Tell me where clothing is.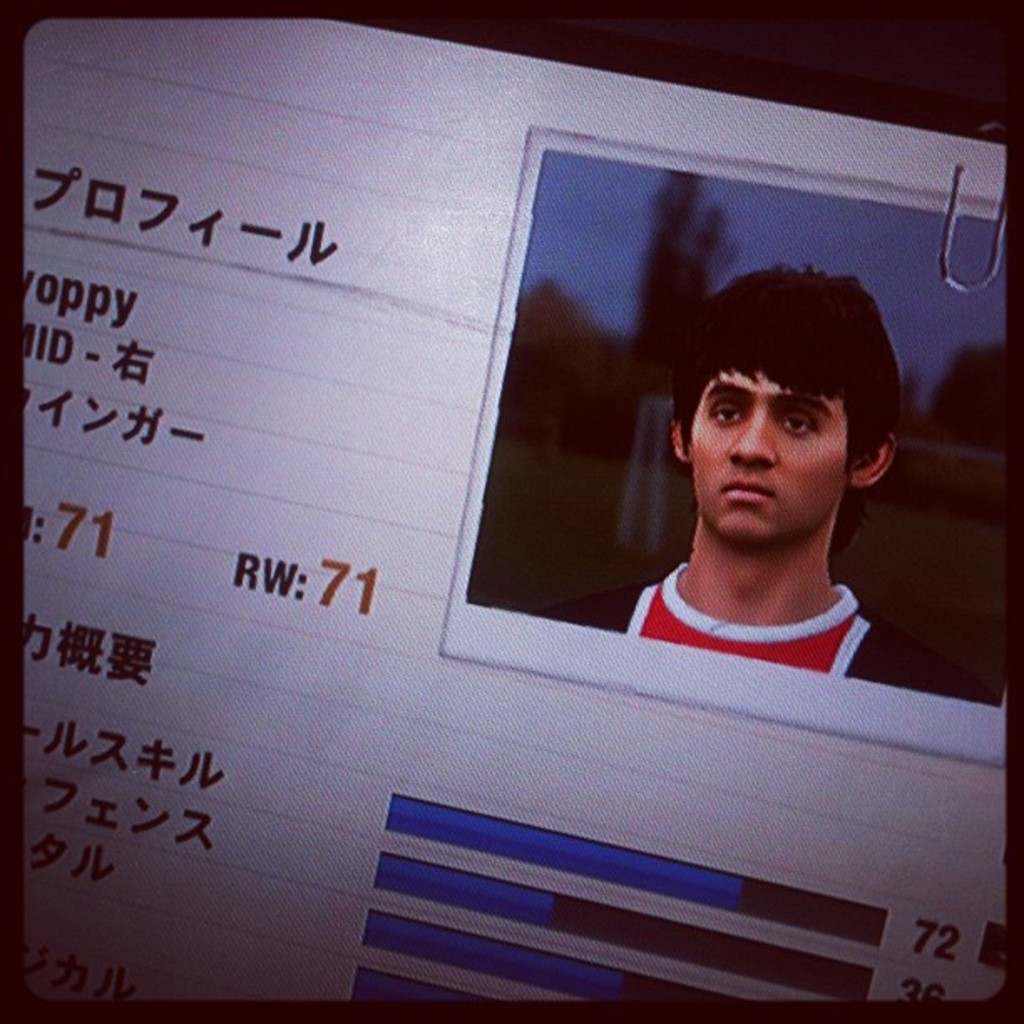
clothing is at {"left": 494, "top": 559, "right": 1002, "bottom": 713}.
